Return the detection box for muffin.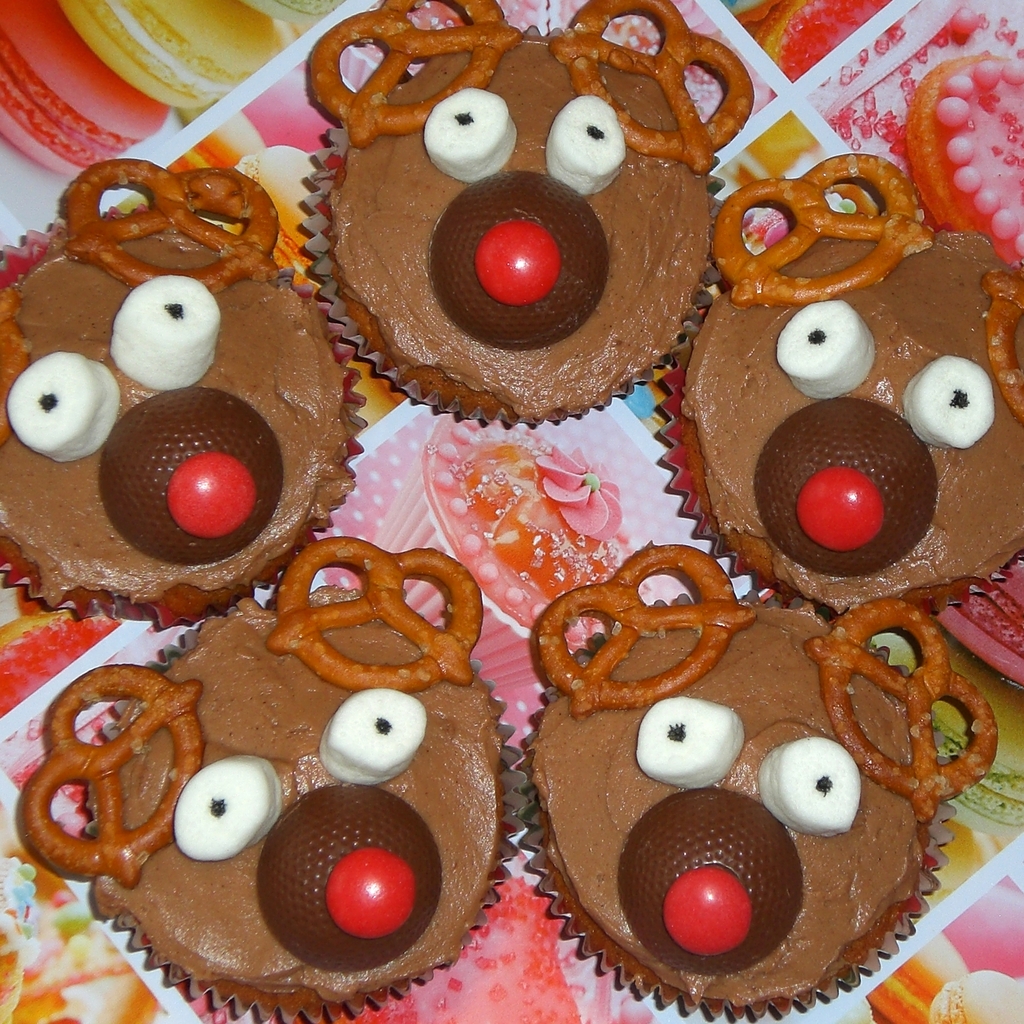
[13, 532, 525, 1023].
